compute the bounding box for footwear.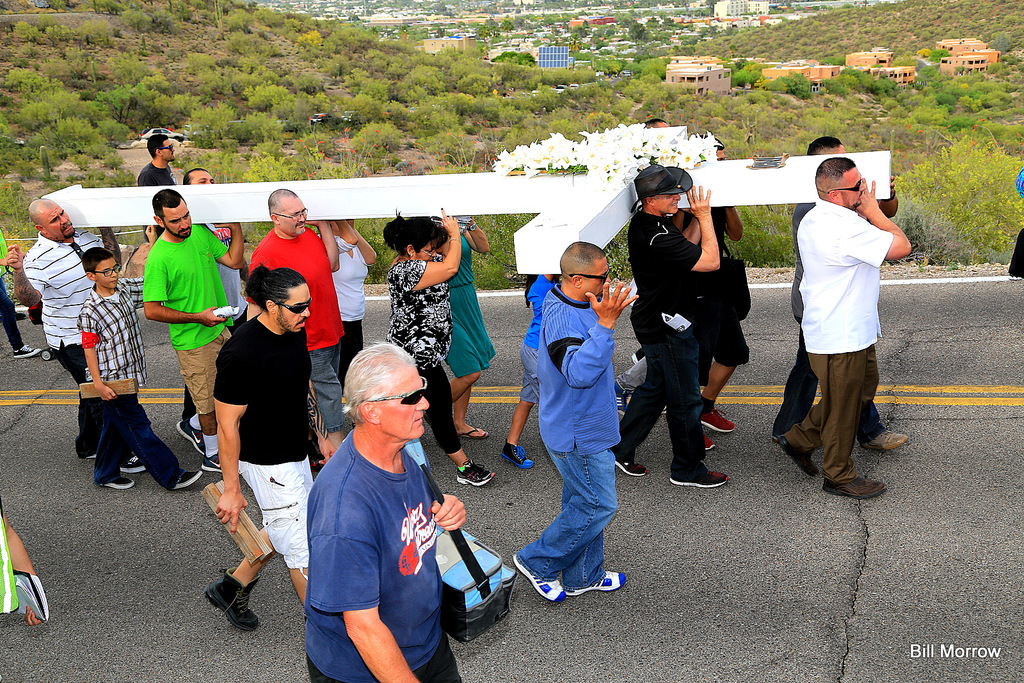
{"left": 564, "top": 569, "right": 628, "bottom": 601}.
